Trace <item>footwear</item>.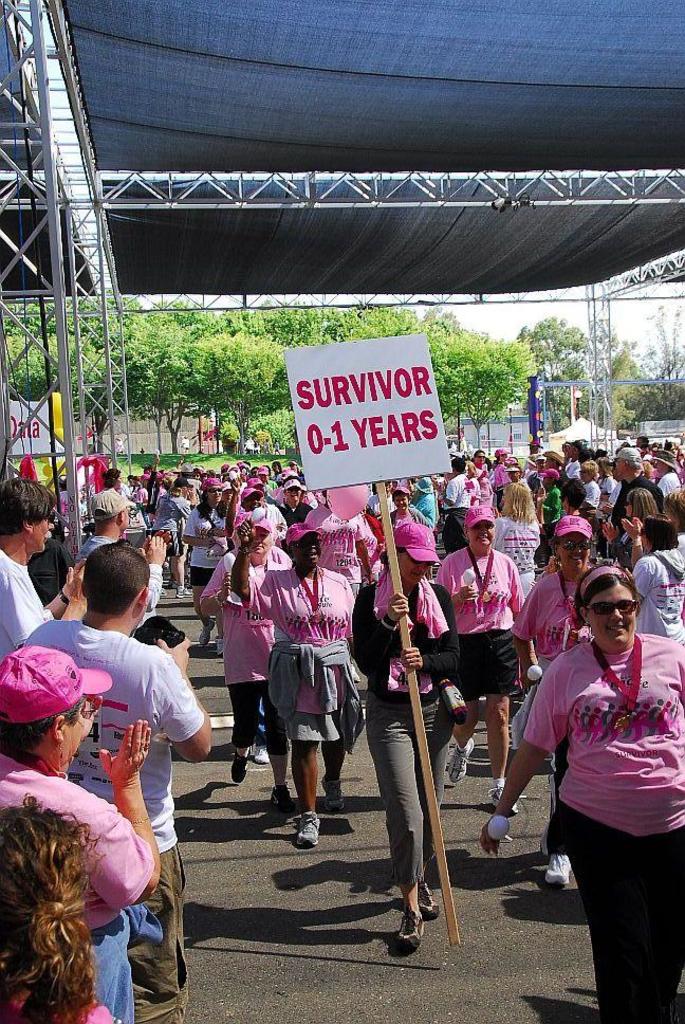
Traced to bbox=[492, 782, 520, 815].
